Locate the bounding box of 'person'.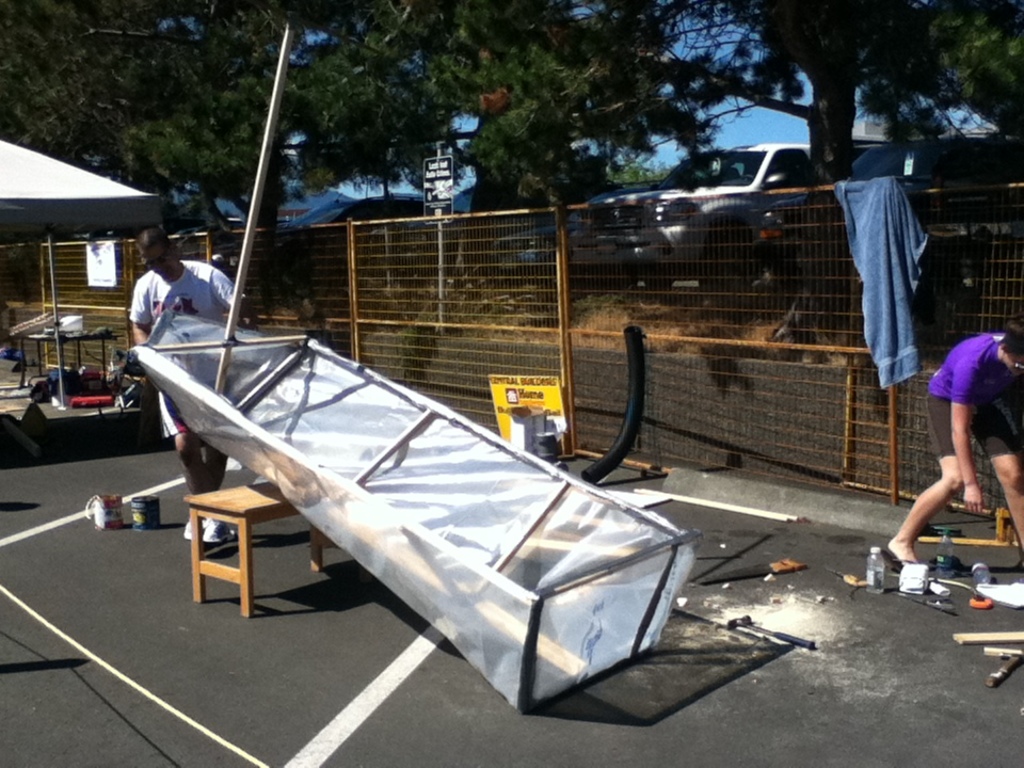
Bounding box: select_region(122, 228, 246, 455).
